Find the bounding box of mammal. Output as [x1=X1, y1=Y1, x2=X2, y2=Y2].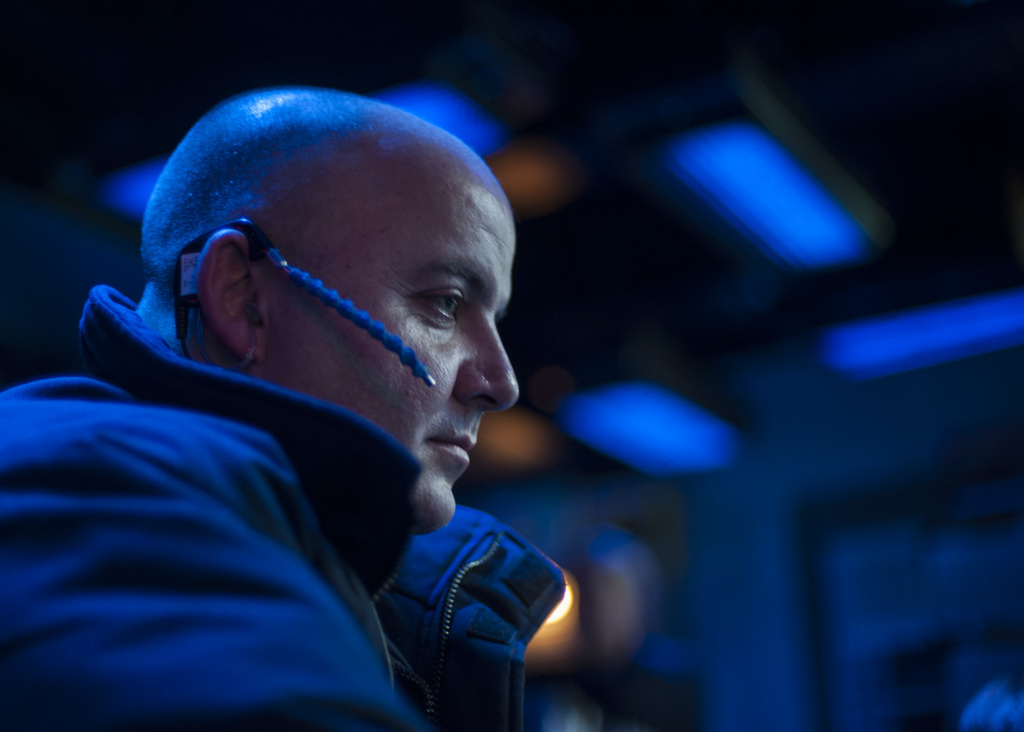
[x1=12, y1=81, x2=646, y2=714].
